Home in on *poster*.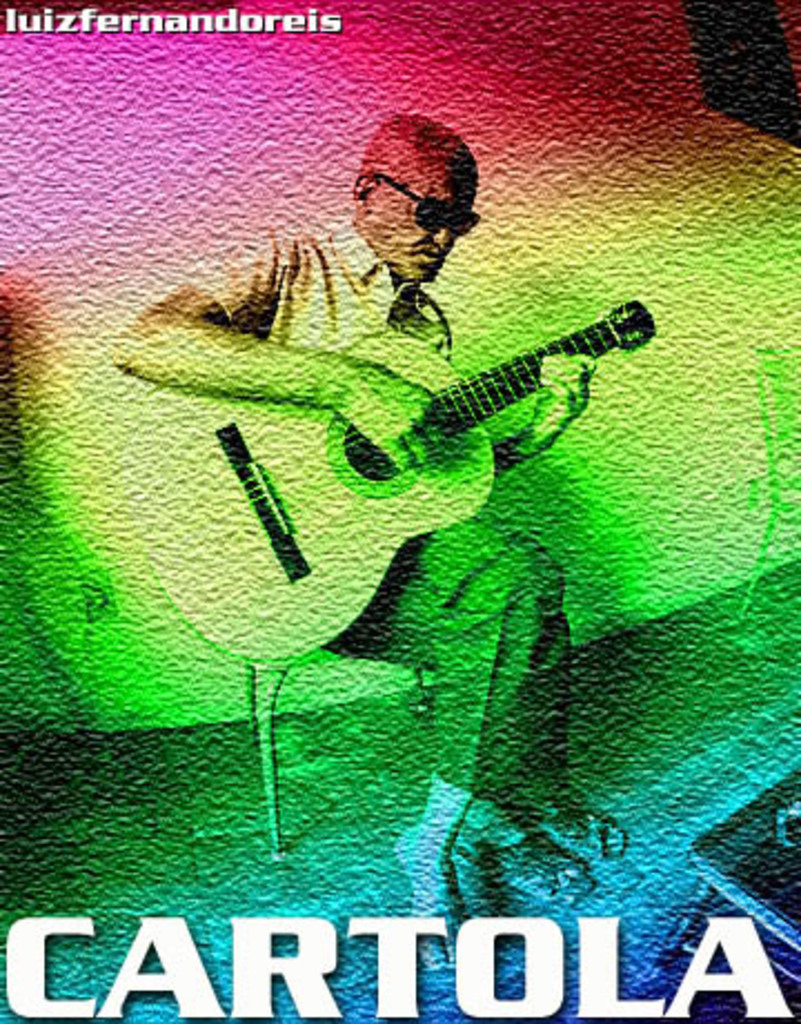
Homed in at select_region(0, 0, 799, 1022).
